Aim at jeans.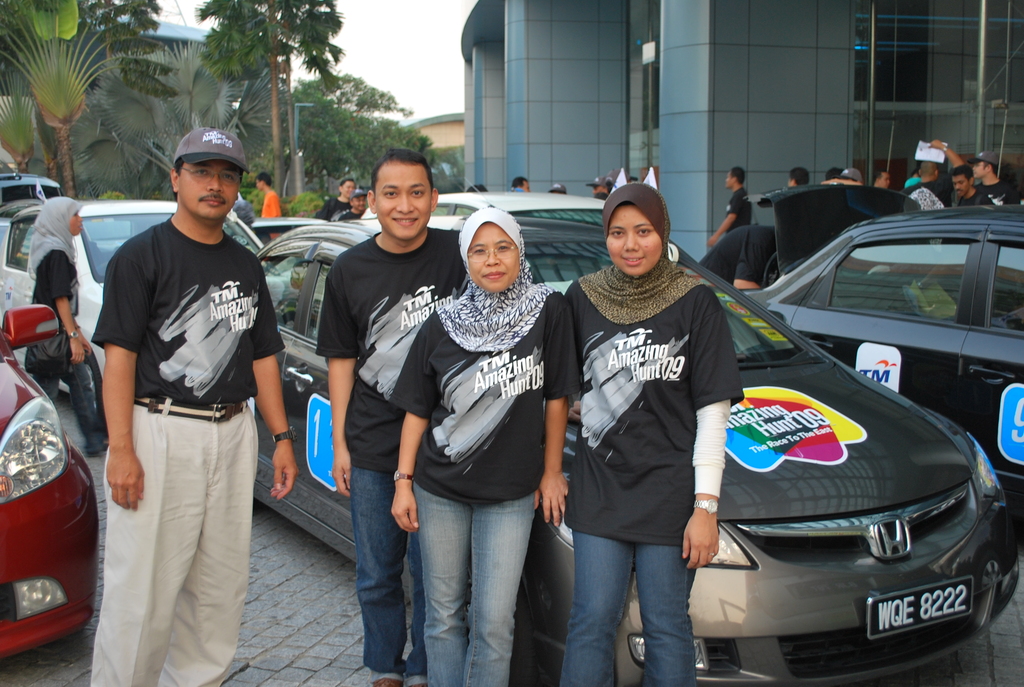
Aimed at bbox(560, 530, 695, 686).
